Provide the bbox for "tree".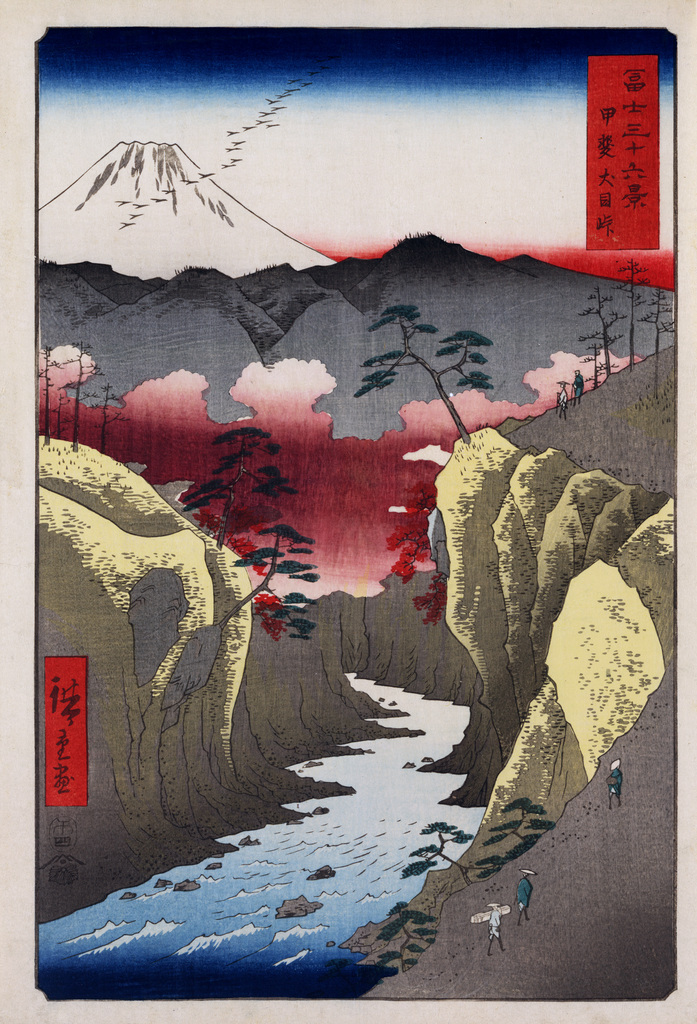
{"x1": 62, "y1": 340, "x2": 111, "y2": 454}.
